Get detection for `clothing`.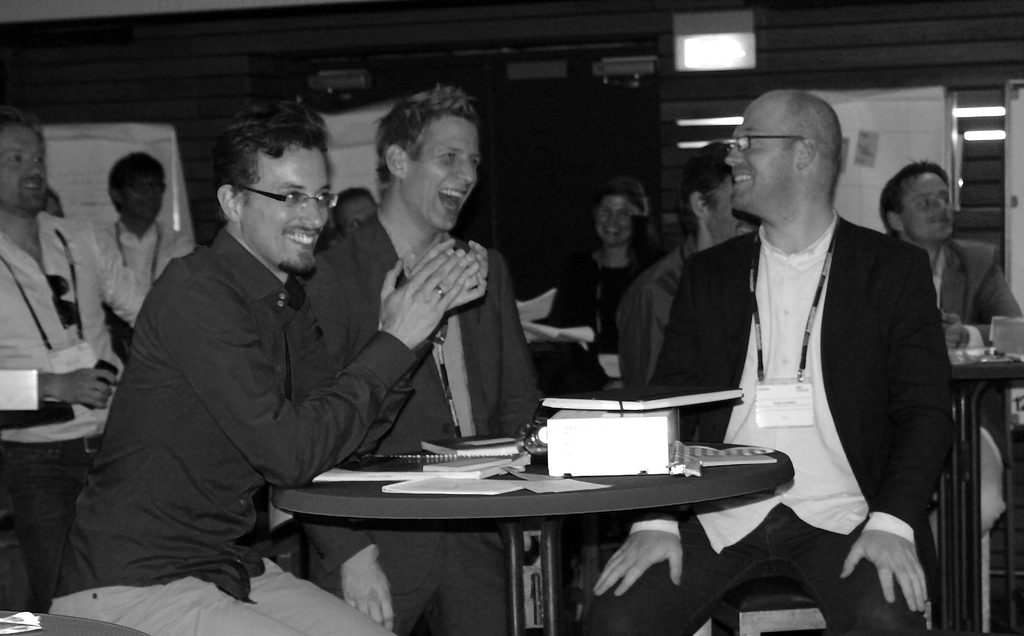
Detection: [x1=47, y1=226, x2=421, y2=635].
